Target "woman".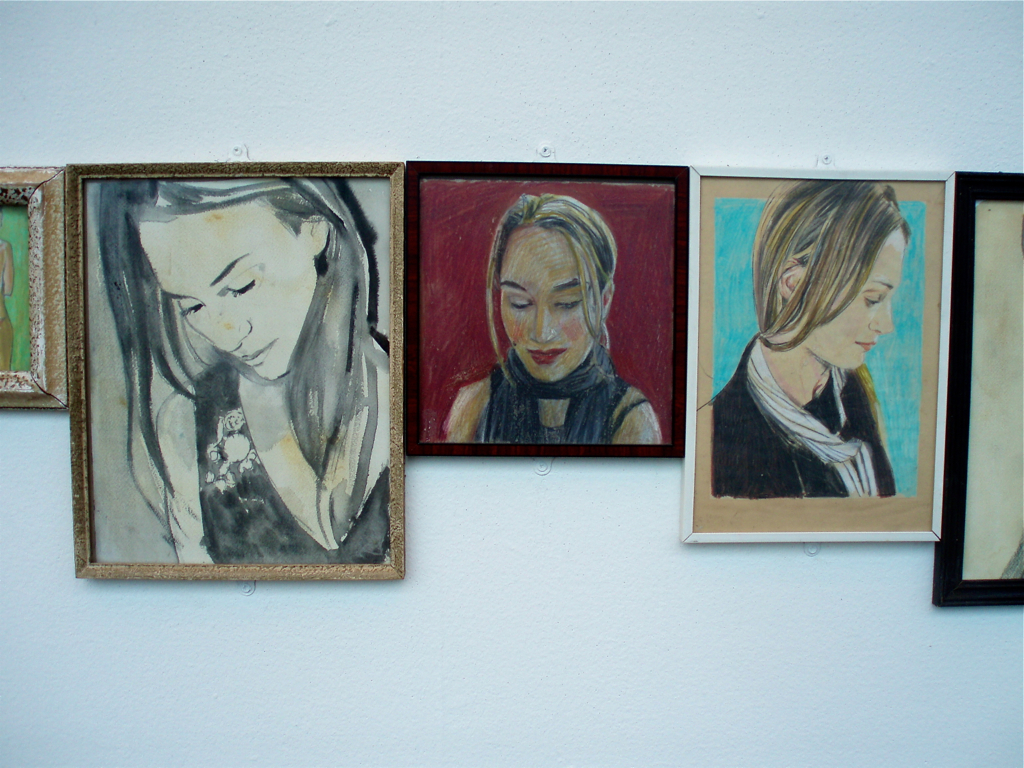
Target region: <region>708, 187, 943, 531</region>.
